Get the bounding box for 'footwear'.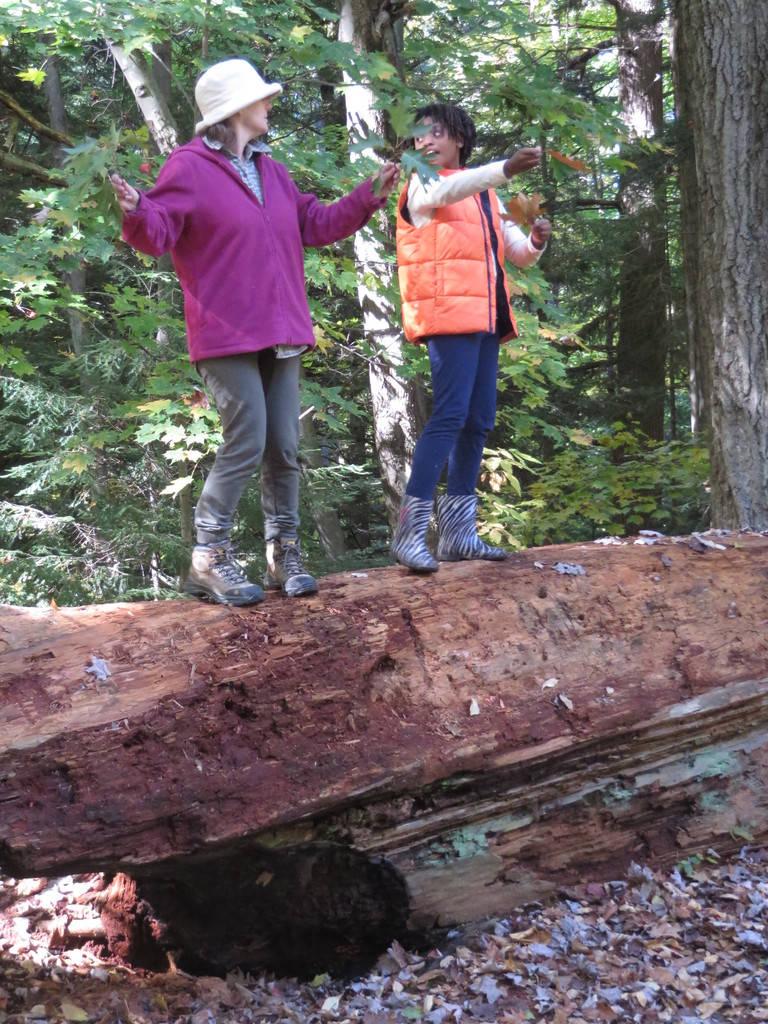
{"x1": 177, "y1": 533, "x2": 267, "y2": 612}.
